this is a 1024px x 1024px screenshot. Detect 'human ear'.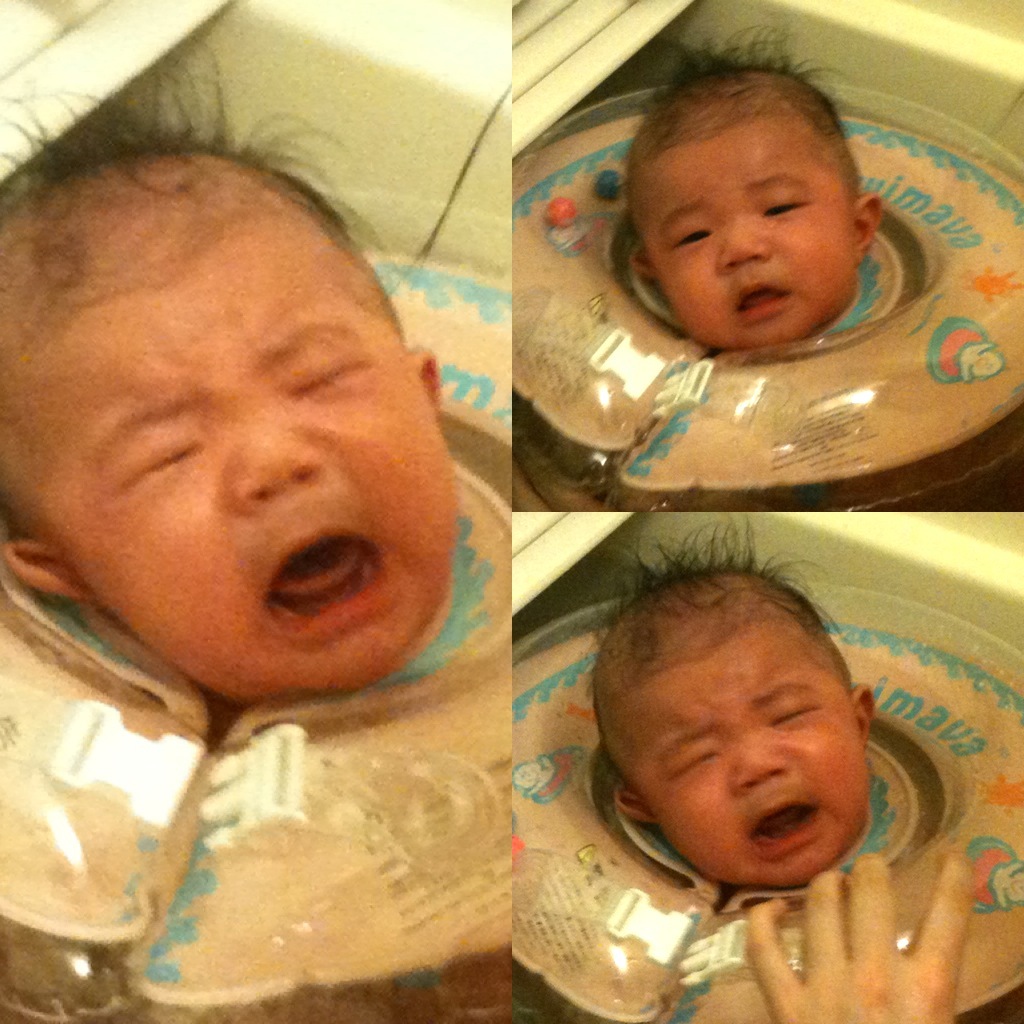
l=410, t=352, r=442, b=401.
